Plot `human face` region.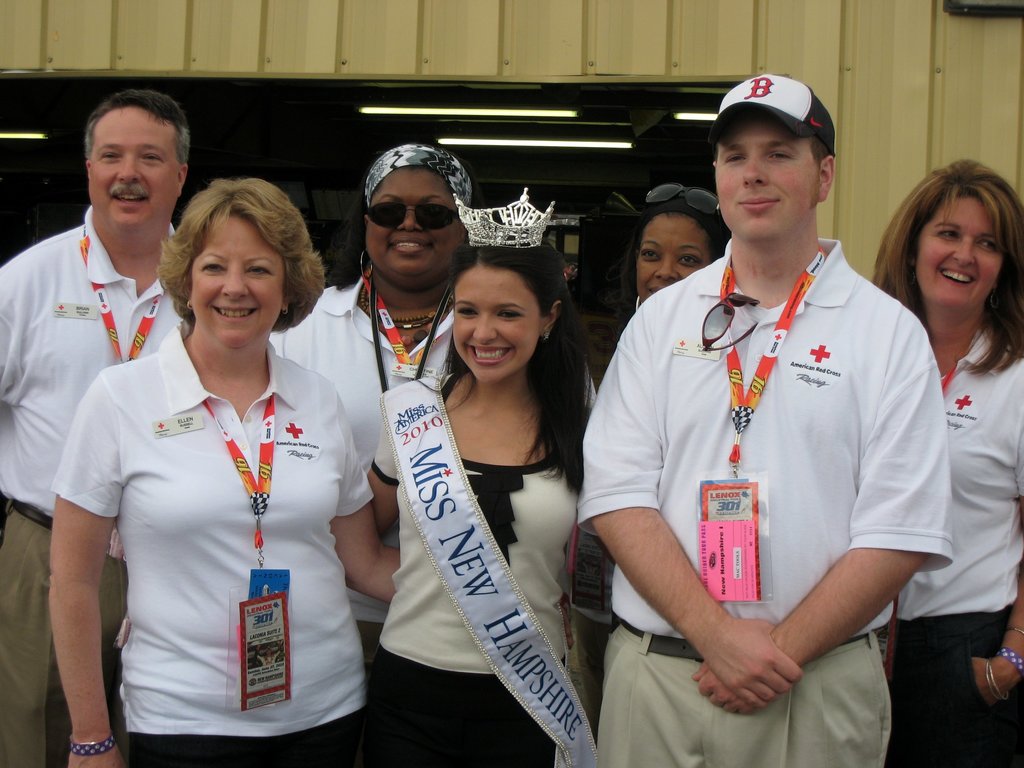
Plotted at (366, 164, 464, 280).
